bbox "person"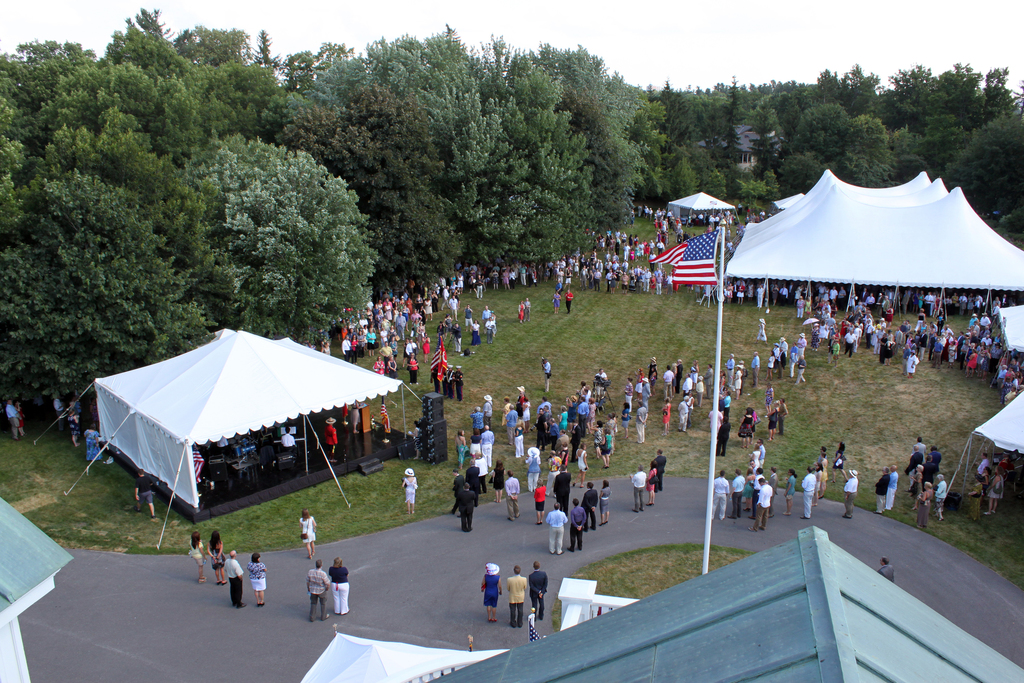
{"left": 622, "top": 378, "right": 630, "bottom": 402}
